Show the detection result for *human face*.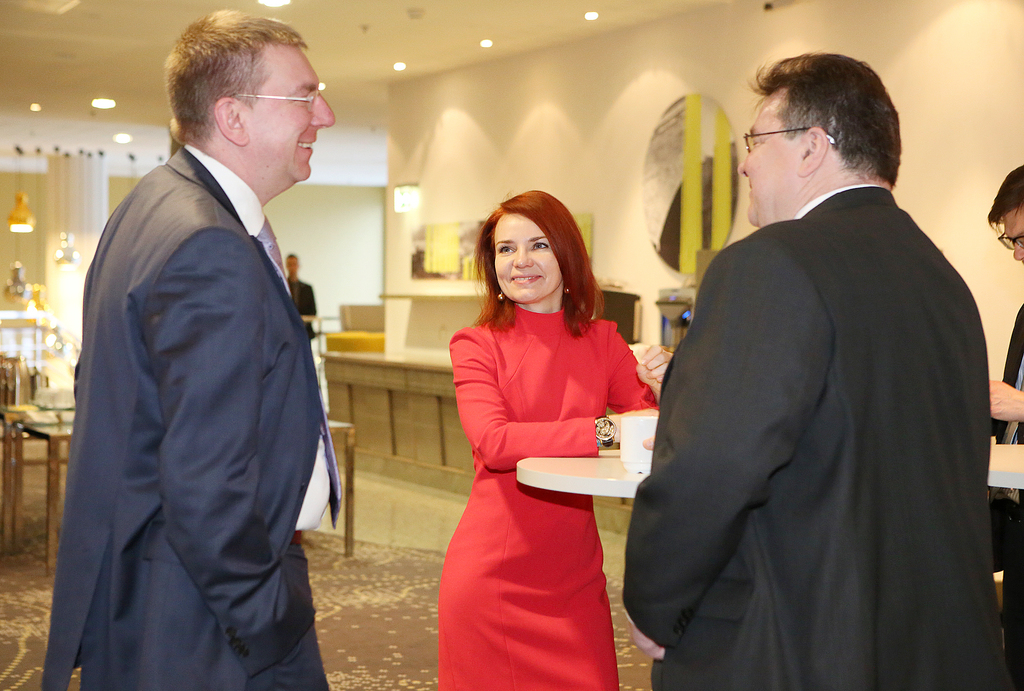
left=285, top=256, right=296, bottom=272.
